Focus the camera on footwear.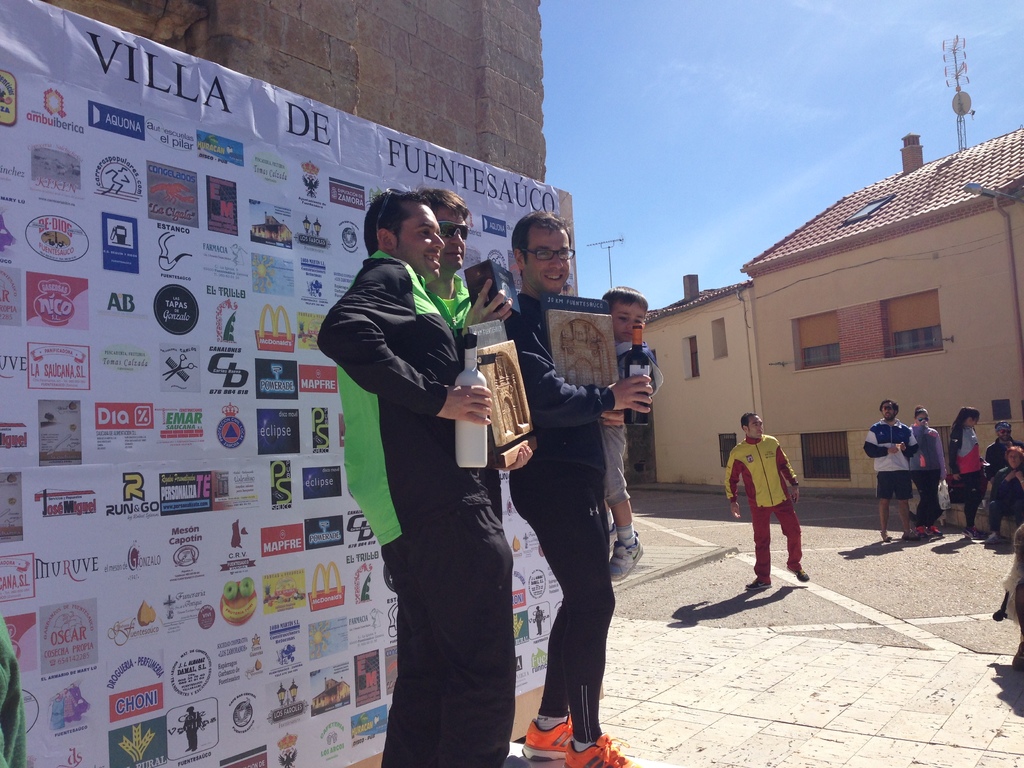
Focus region: <bbox>911, 527, 927, 544</bbox>.
